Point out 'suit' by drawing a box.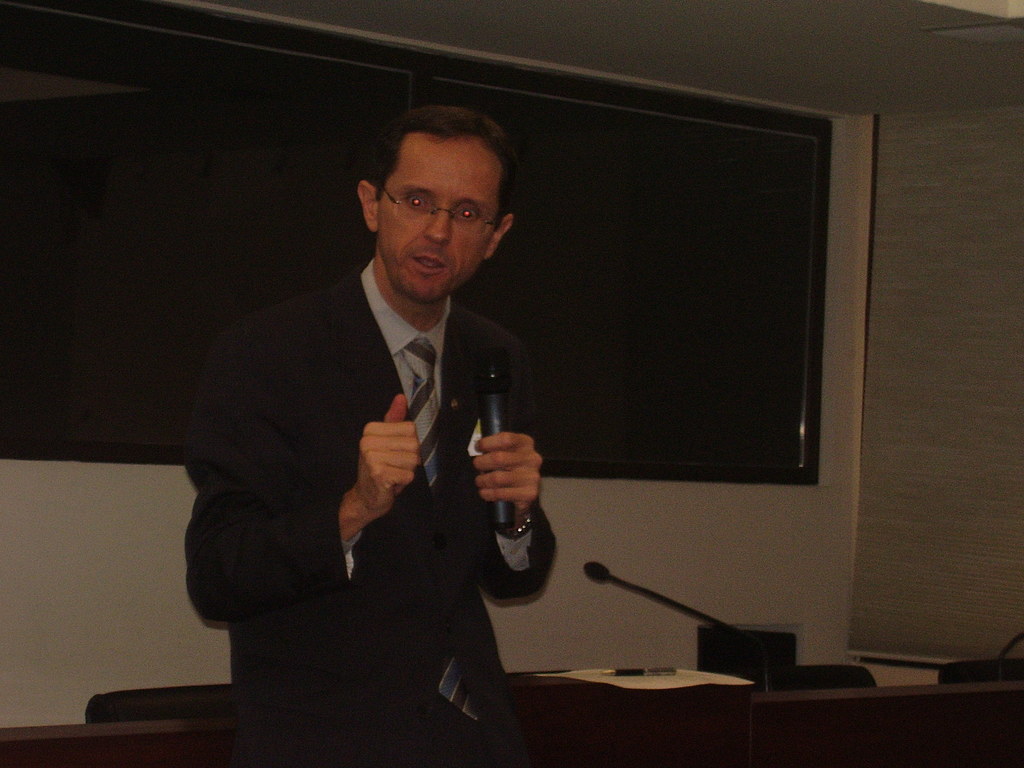
[183,138,576,746].
